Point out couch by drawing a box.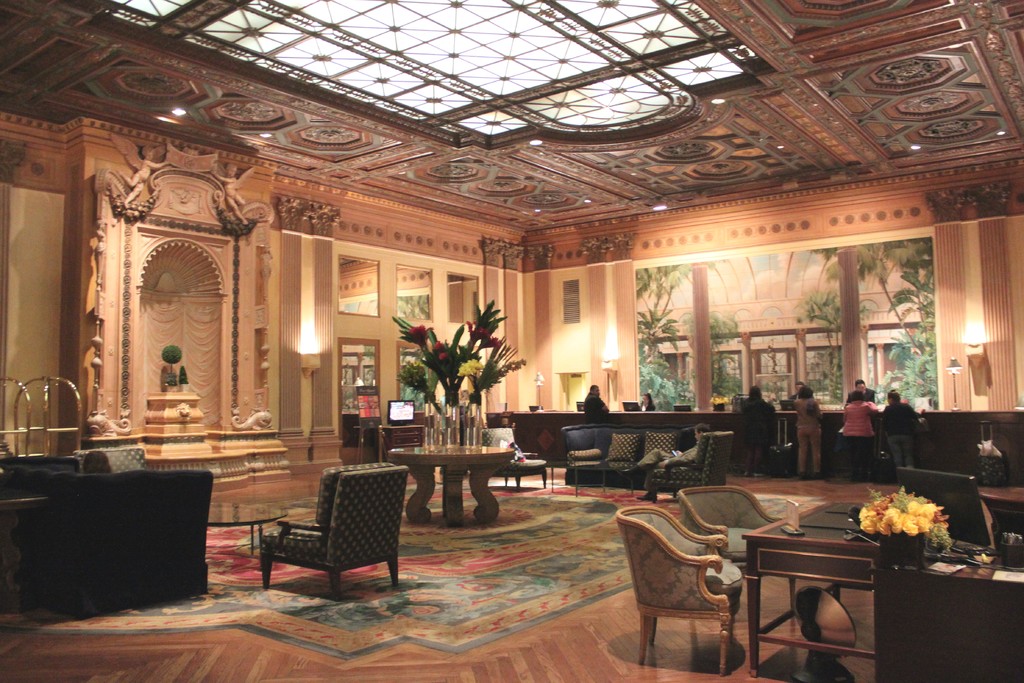
left=3, top=451, right=232, bottom=623.
